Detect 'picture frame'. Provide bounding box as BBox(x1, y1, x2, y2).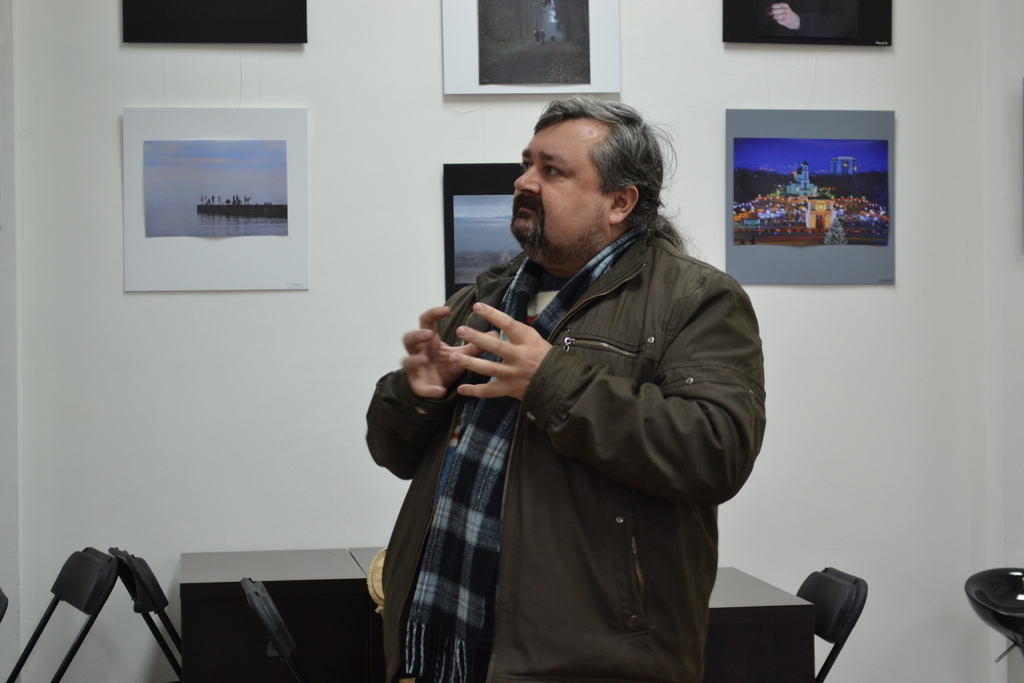
BBox(722, 109, 897, 286).
